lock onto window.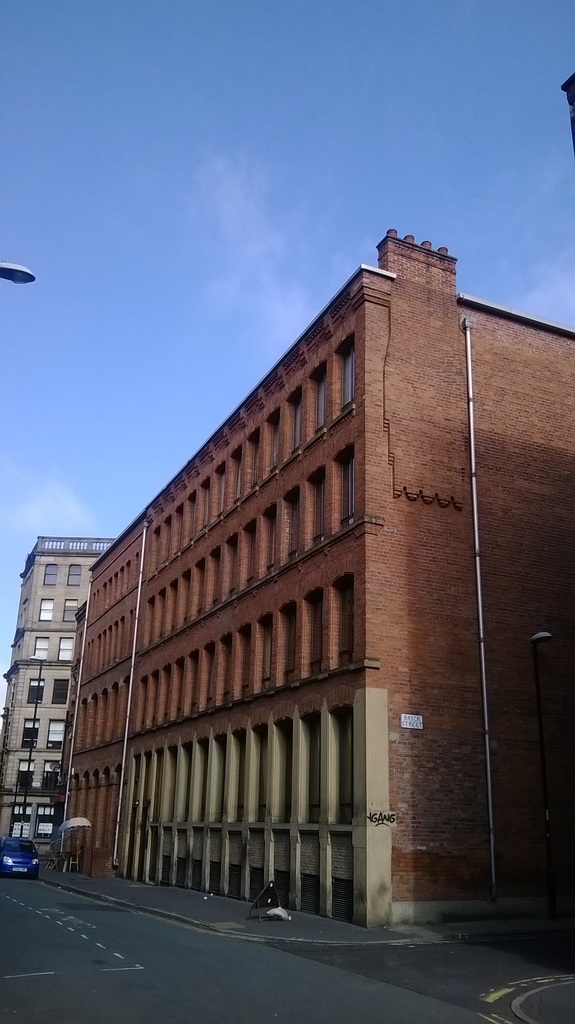
Locked: [39, 595, 53, 621].
